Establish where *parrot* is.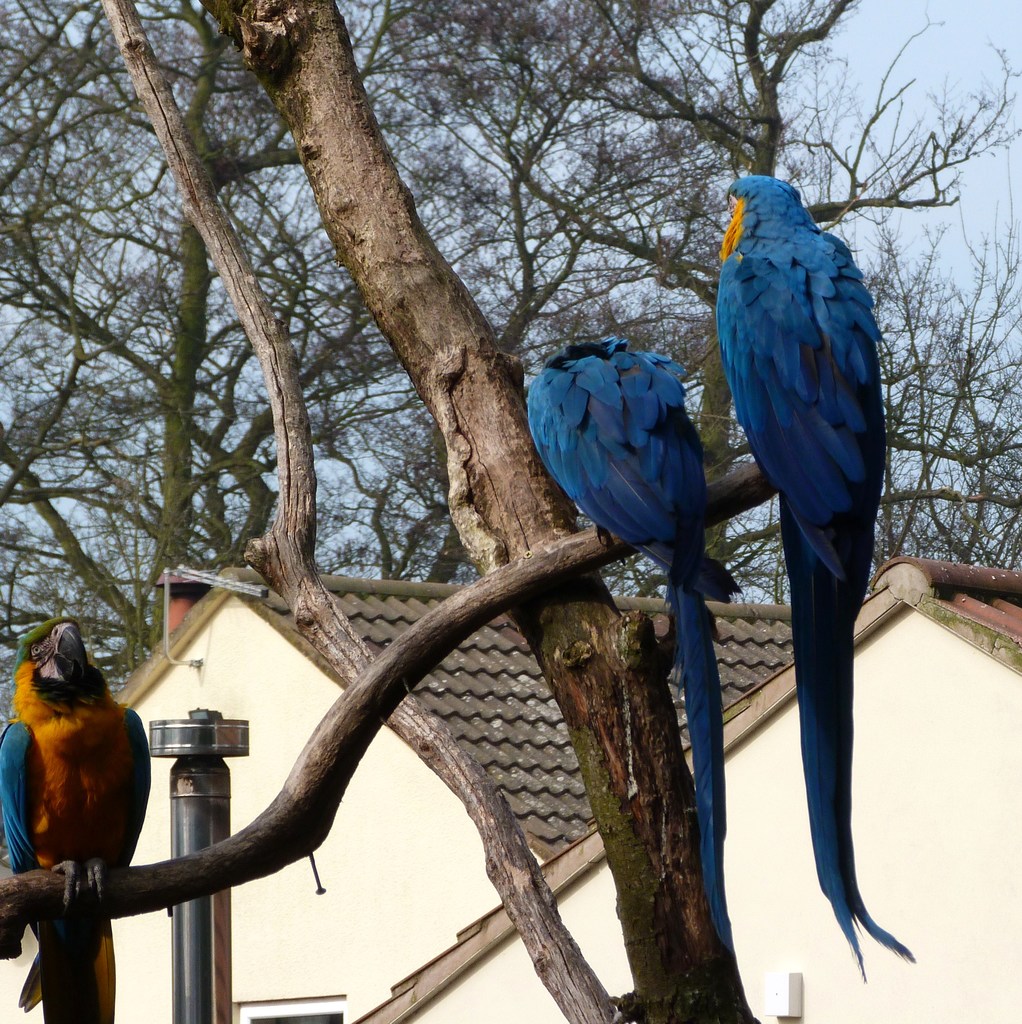
Established at (715,168,911,982).
